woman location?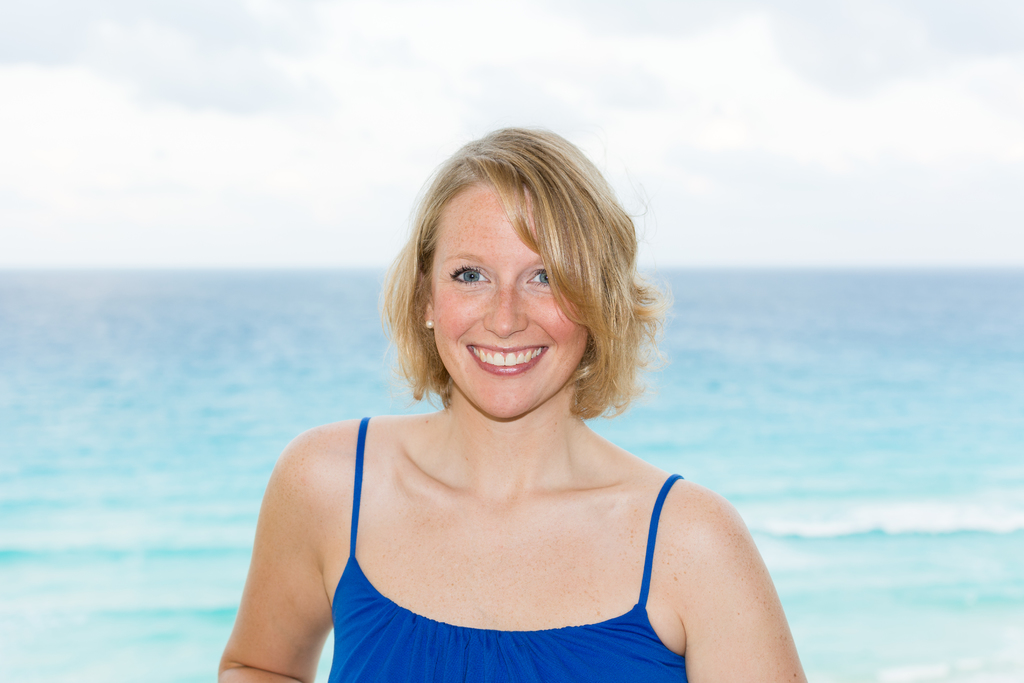
select_region(216, 147, 771, 682)
